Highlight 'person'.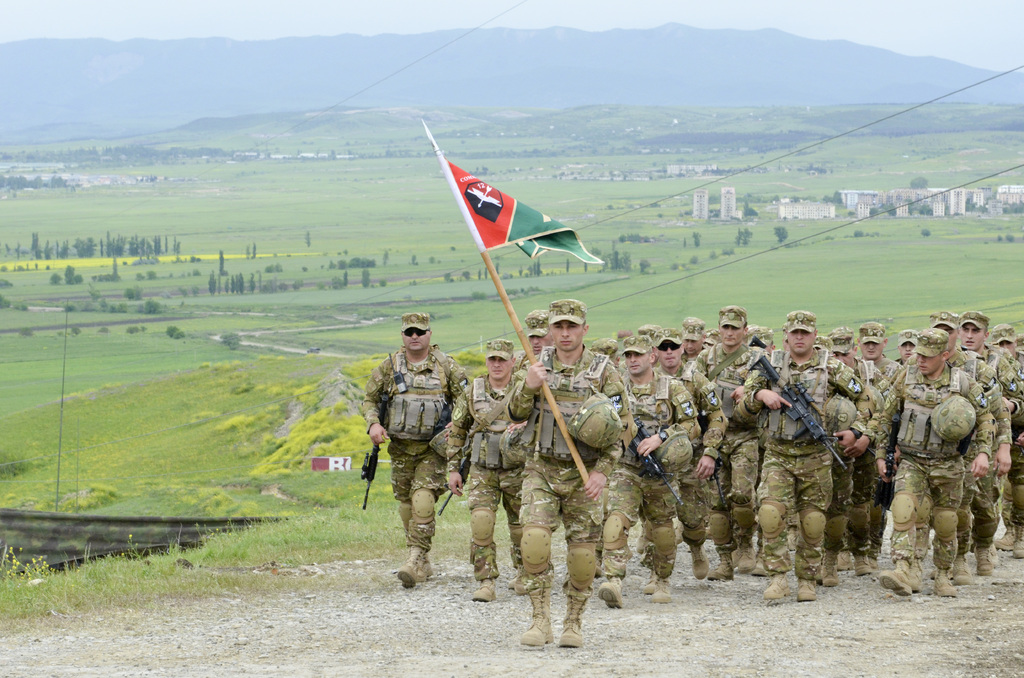
Highlighted region: locate(889, 328, 920, 375).
